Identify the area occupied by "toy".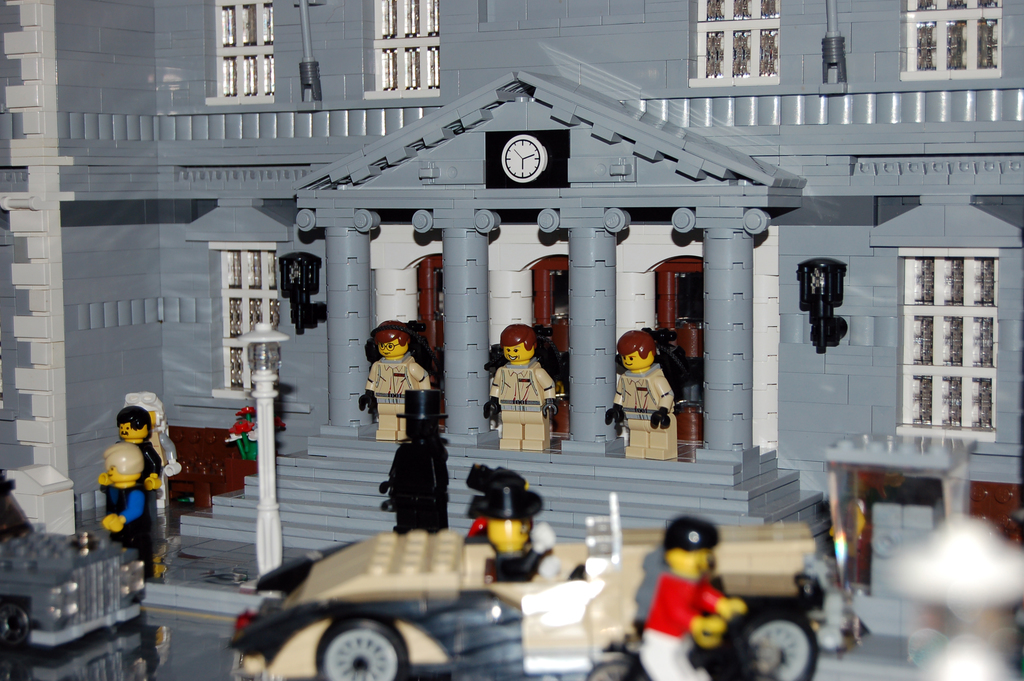
Area: l=603, t=327, r=685, b=457.
